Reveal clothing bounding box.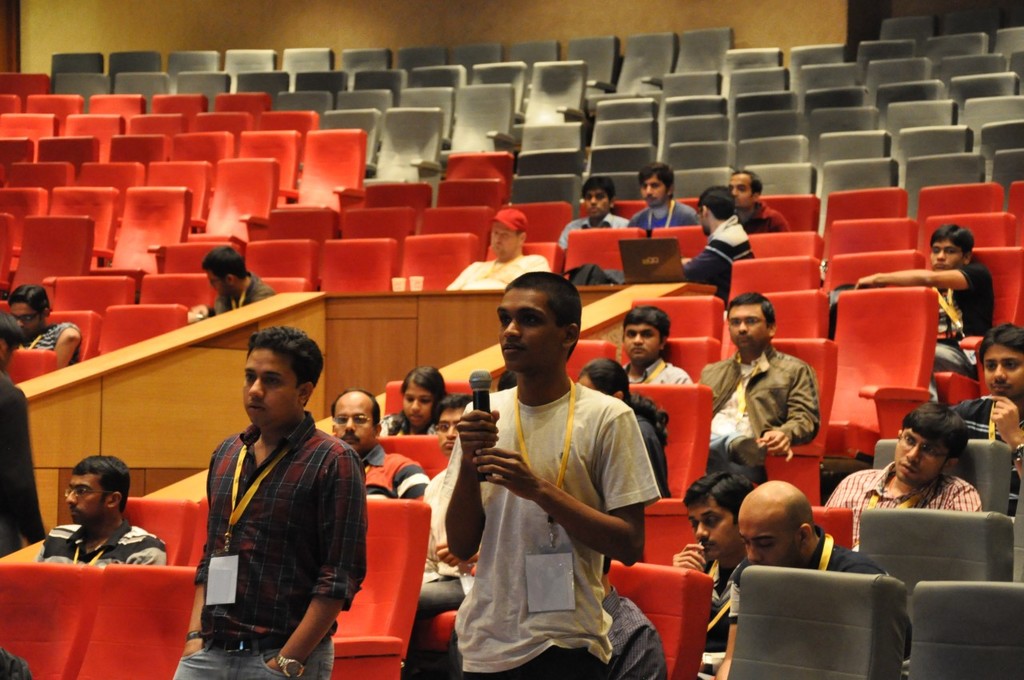
Revealed: BBox(821, 461, 983, 546).
